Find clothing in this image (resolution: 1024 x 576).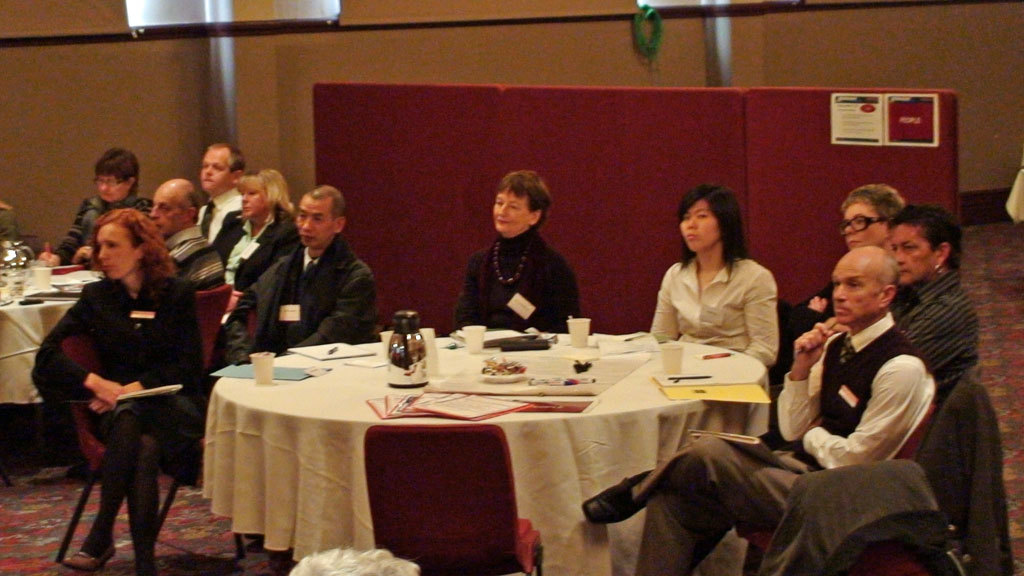
BBox(645, 248, 774, 366).
